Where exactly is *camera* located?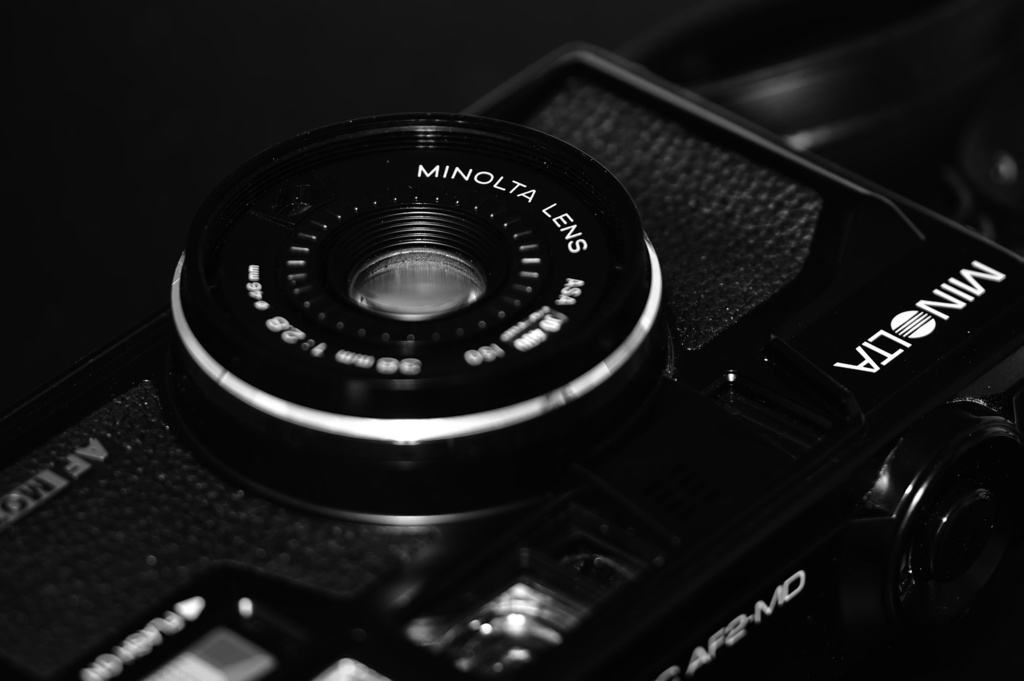
Its bounding box is l=0, t=49, r=1023, b=680.
